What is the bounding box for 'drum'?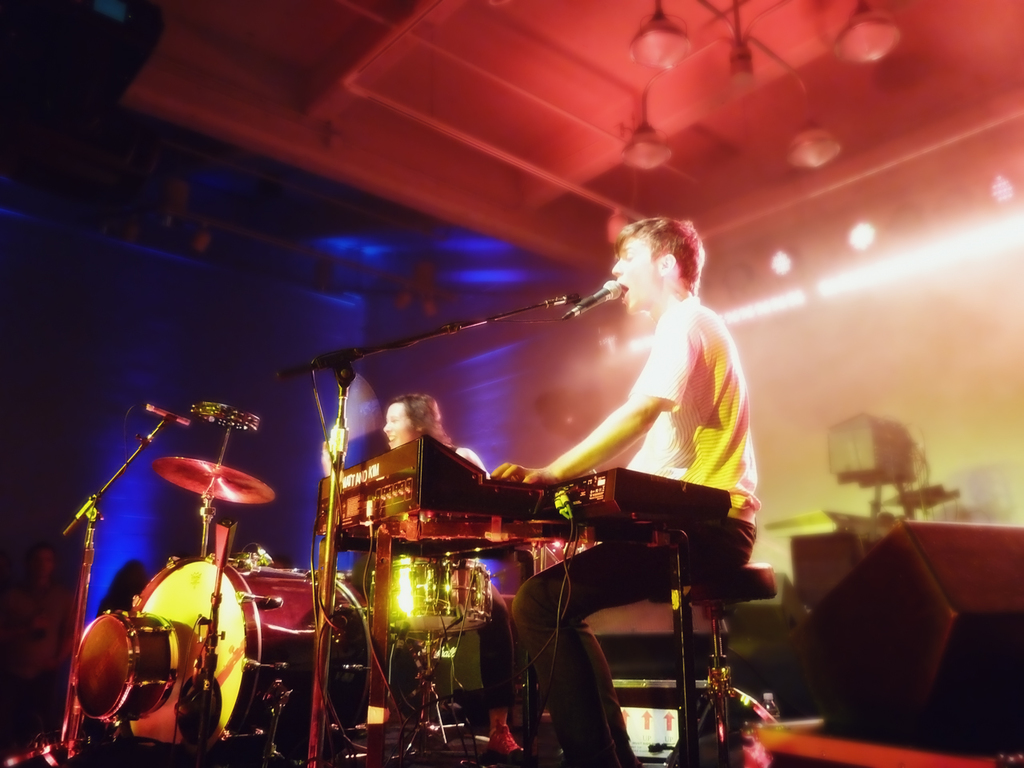
bbox=(117, 542, 369, 767).
